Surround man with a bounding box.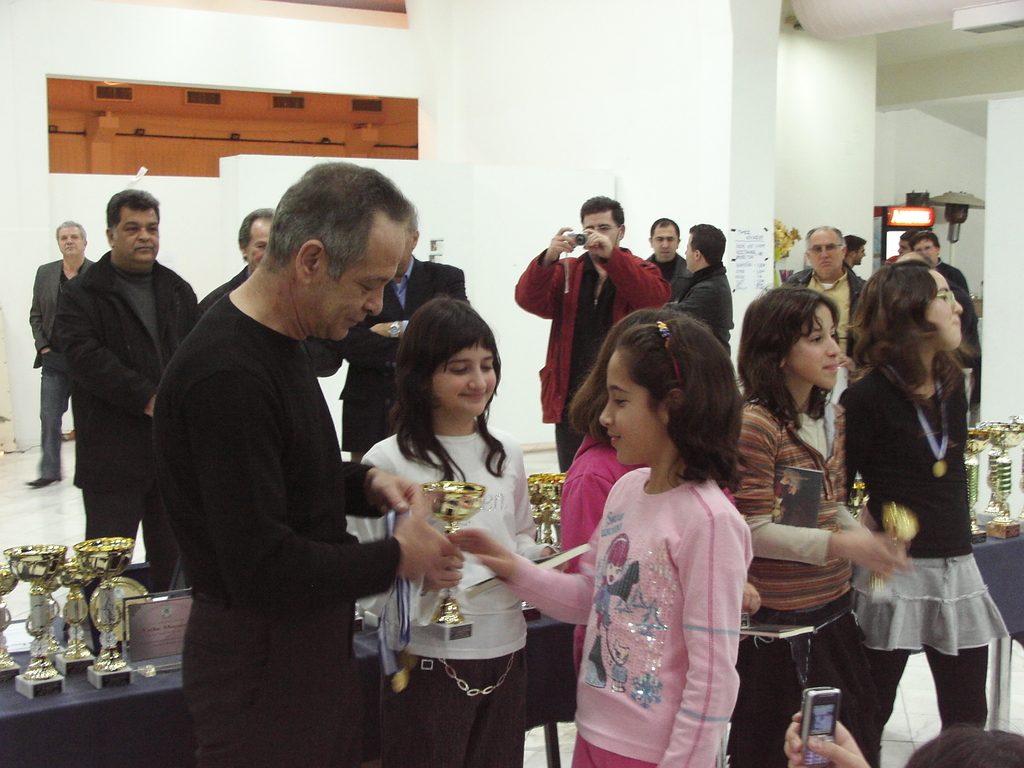
box(344, 200, 472, 465).
